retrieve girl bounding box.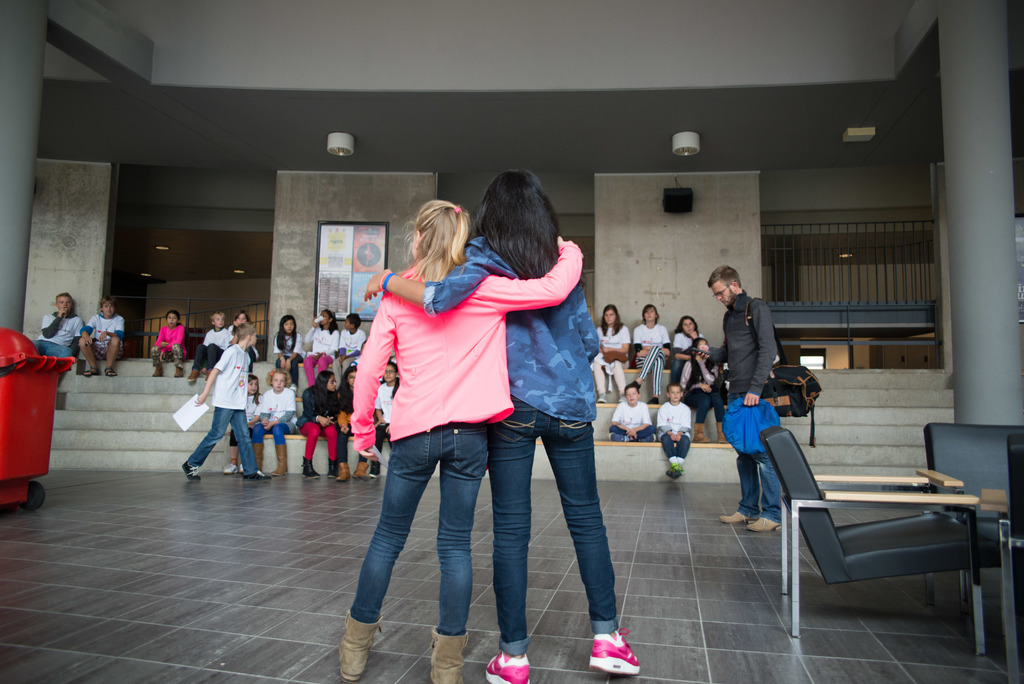
Bounding box: [left=335, top=197, right=582, bottom=683].
